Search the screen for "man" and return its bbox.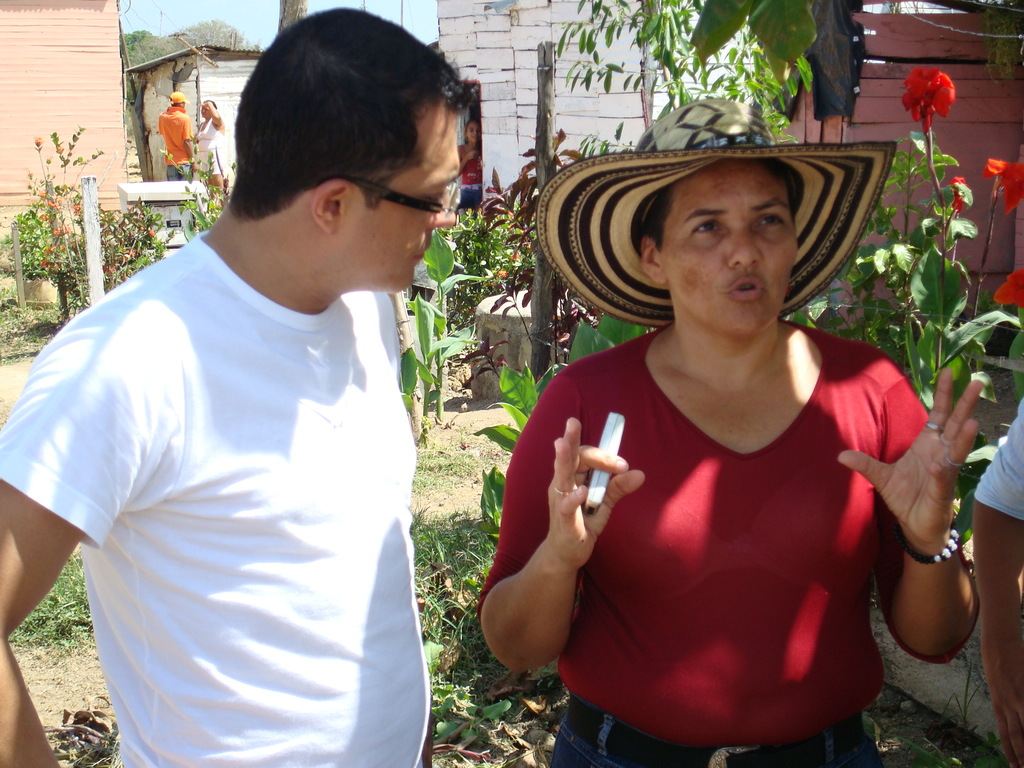
Found: (33, 42, 488, 767).
